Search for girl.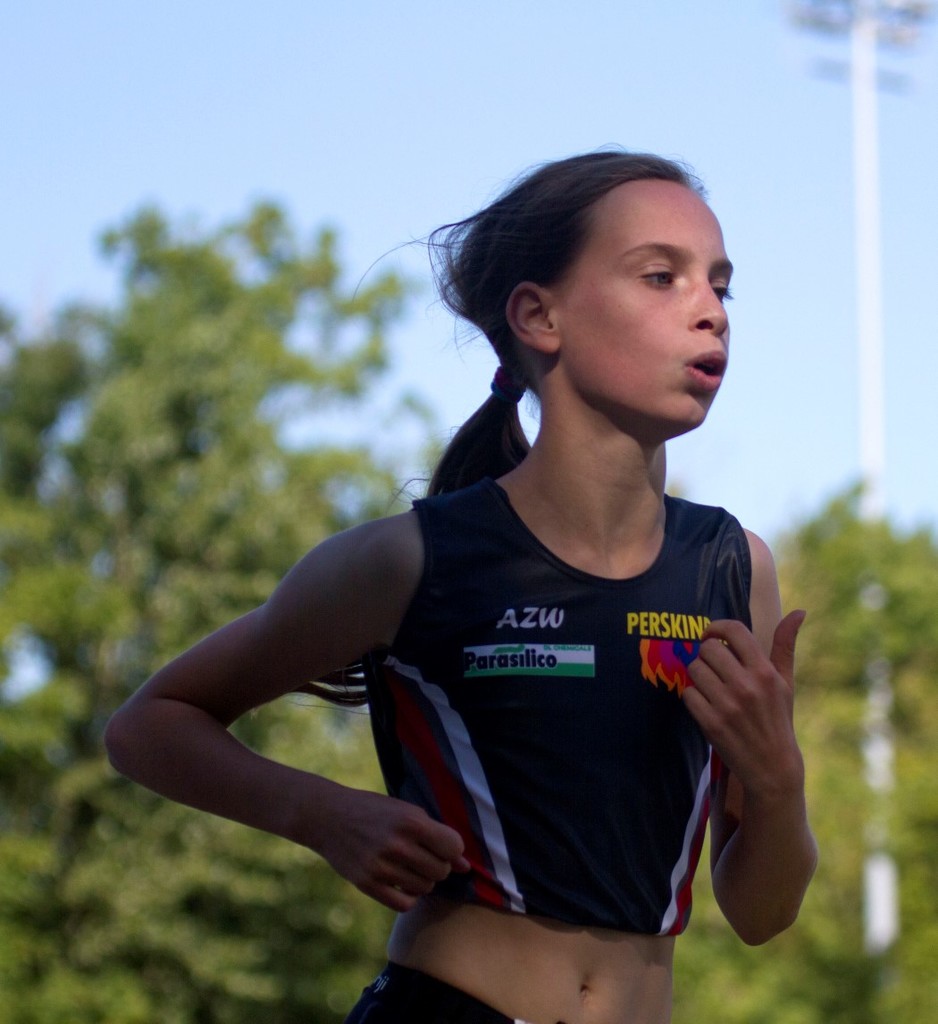
Found at 105,137,820,1023.
